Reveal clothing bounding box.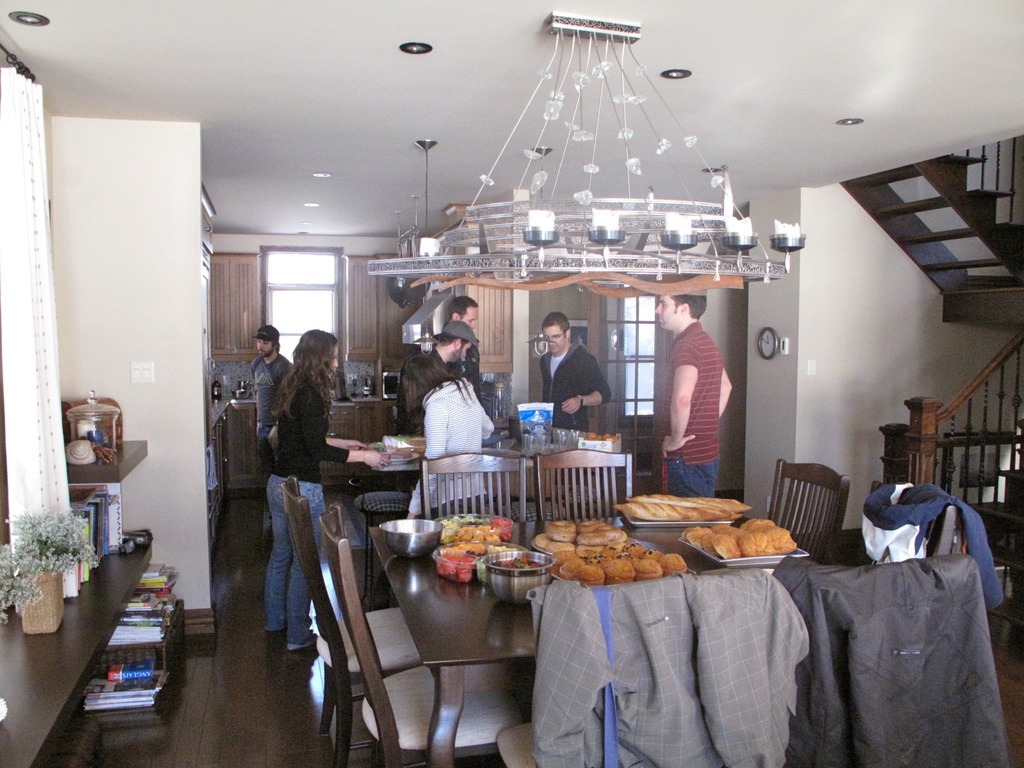
Revealed: Rect(257, 476, 319, 659).
